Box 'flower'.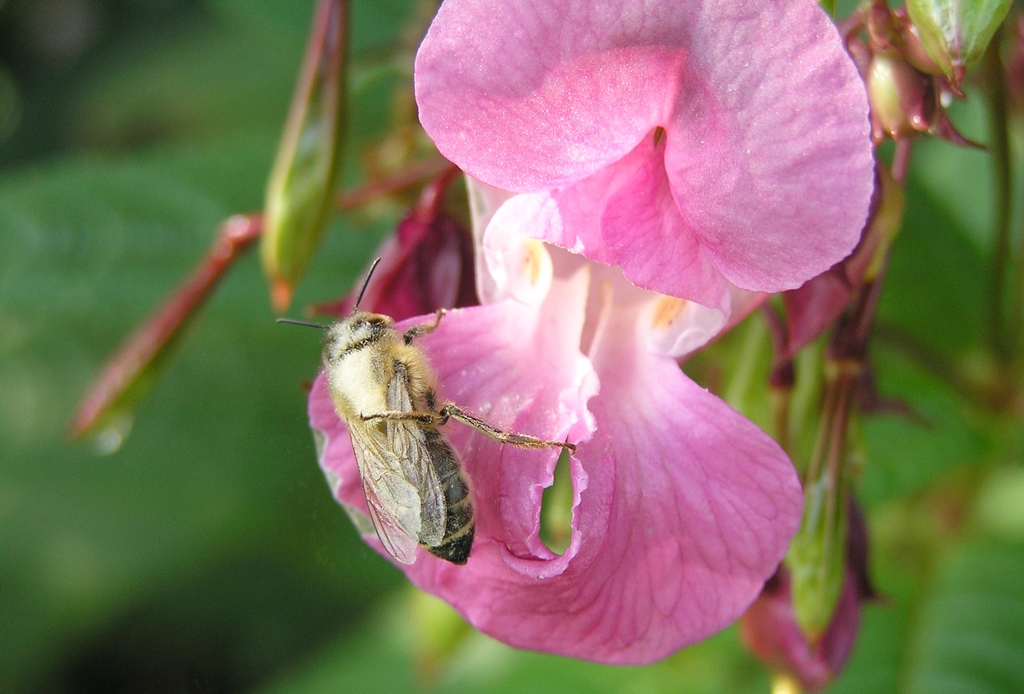
743 483 898 690.
